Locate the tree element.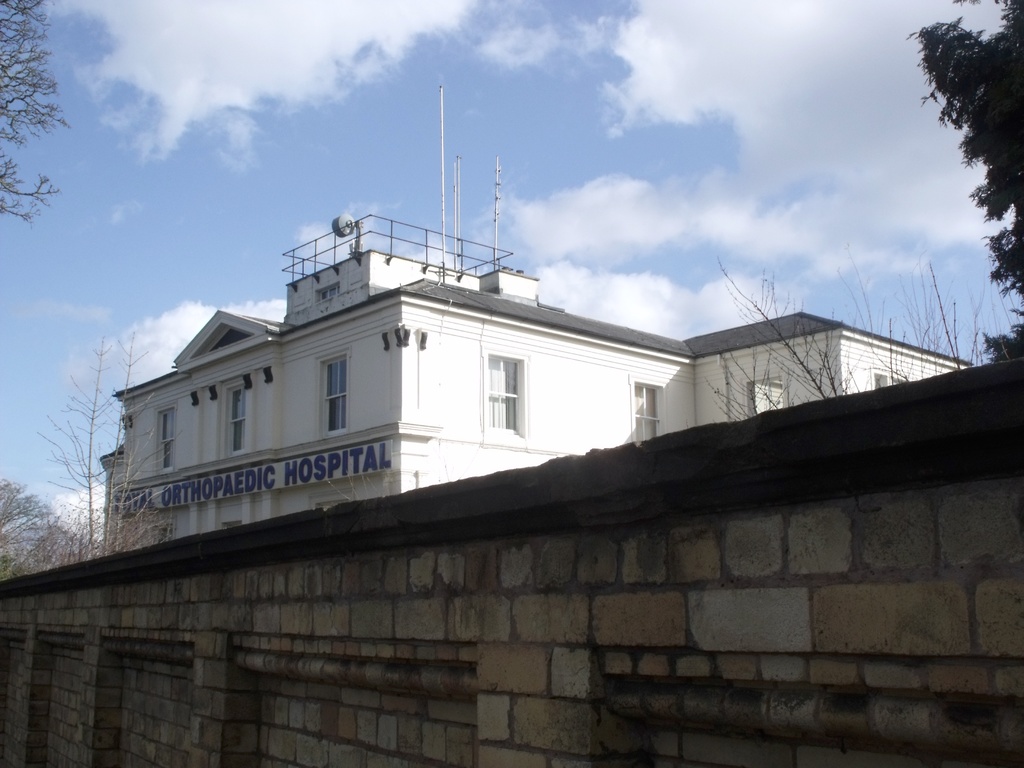
Element bbox: bbox=(915, 0, 1019, 318).
